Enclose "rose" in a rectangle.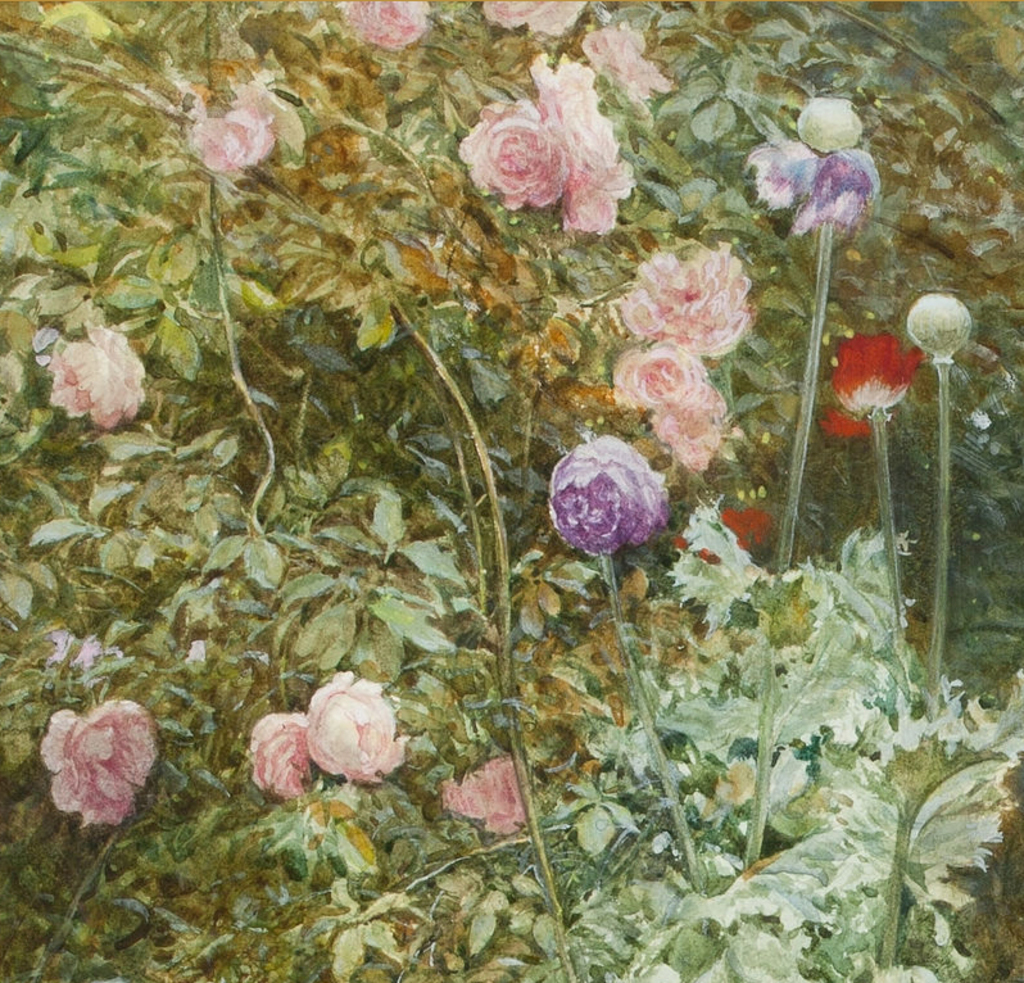
l=35, t=694, r=157, b=828.
